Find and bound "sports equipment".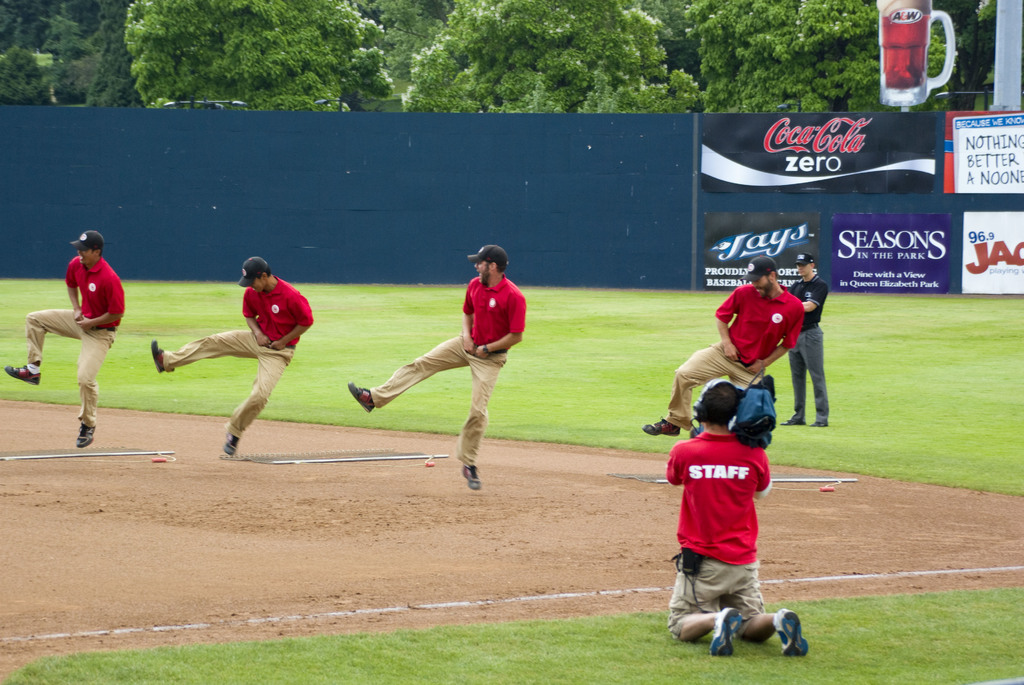
Bound: left=155, top=340, right=166, bottom=374.
